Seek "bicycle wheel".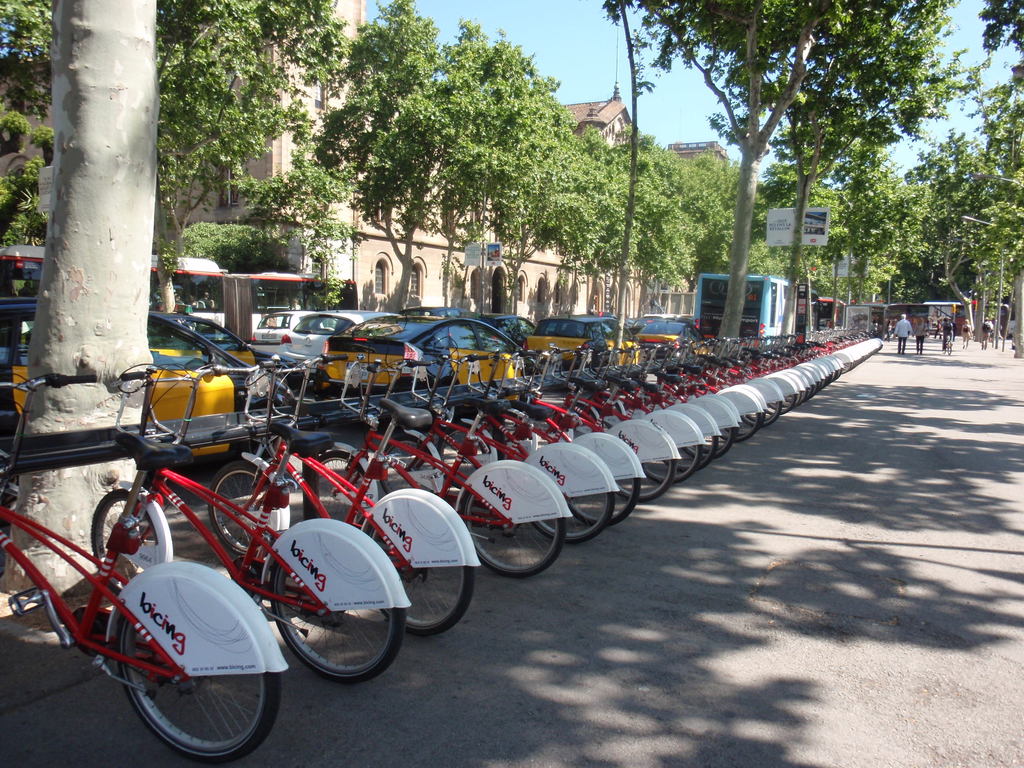
BBox(300, 450, 384, 541).
